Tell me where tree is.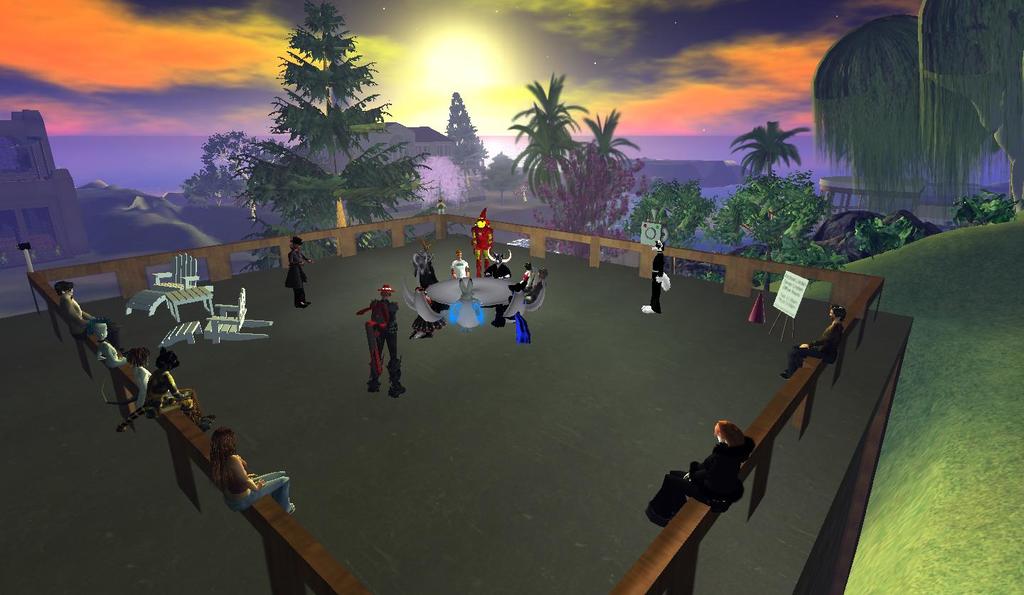
tree is at crop(439, 92, 491, 181).
